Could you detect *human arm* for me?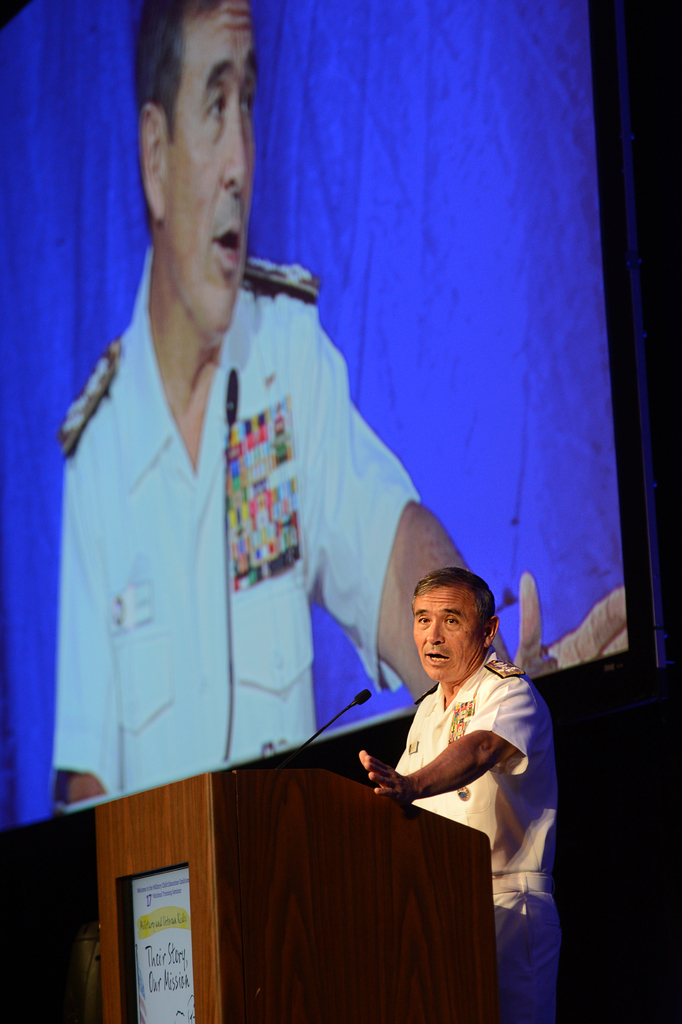
Detection result: select_region(309, 295, 630, 708).
